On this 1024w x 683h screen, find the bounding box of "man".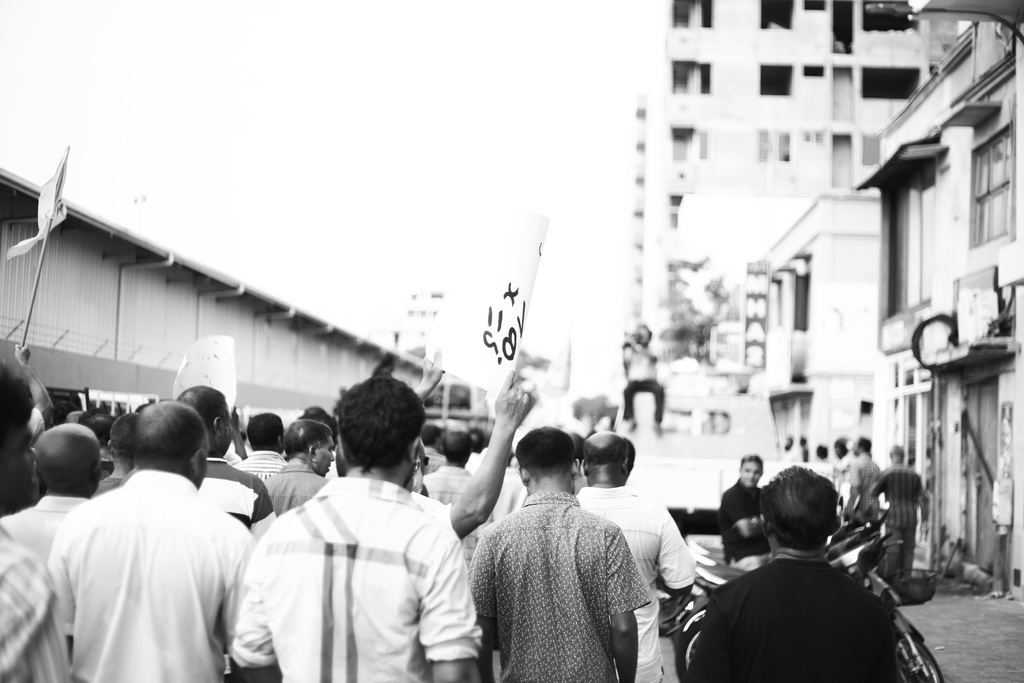
Bounding box: (465, 422, 651, 682).
